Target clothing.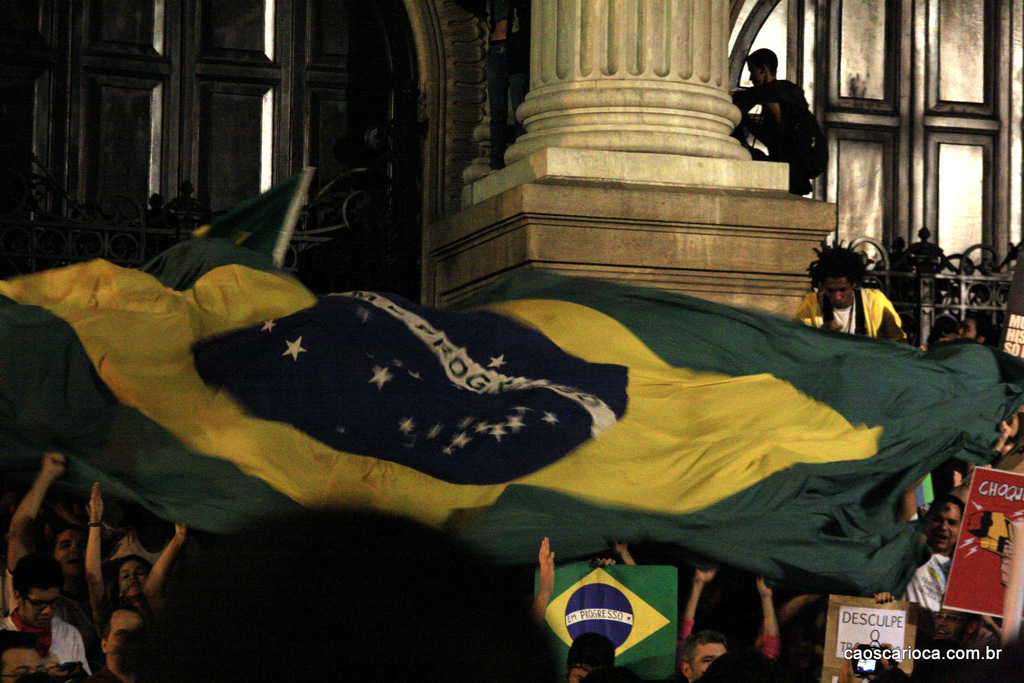
Target region: [x1=906, y1=549, x2=945, y2=615].
